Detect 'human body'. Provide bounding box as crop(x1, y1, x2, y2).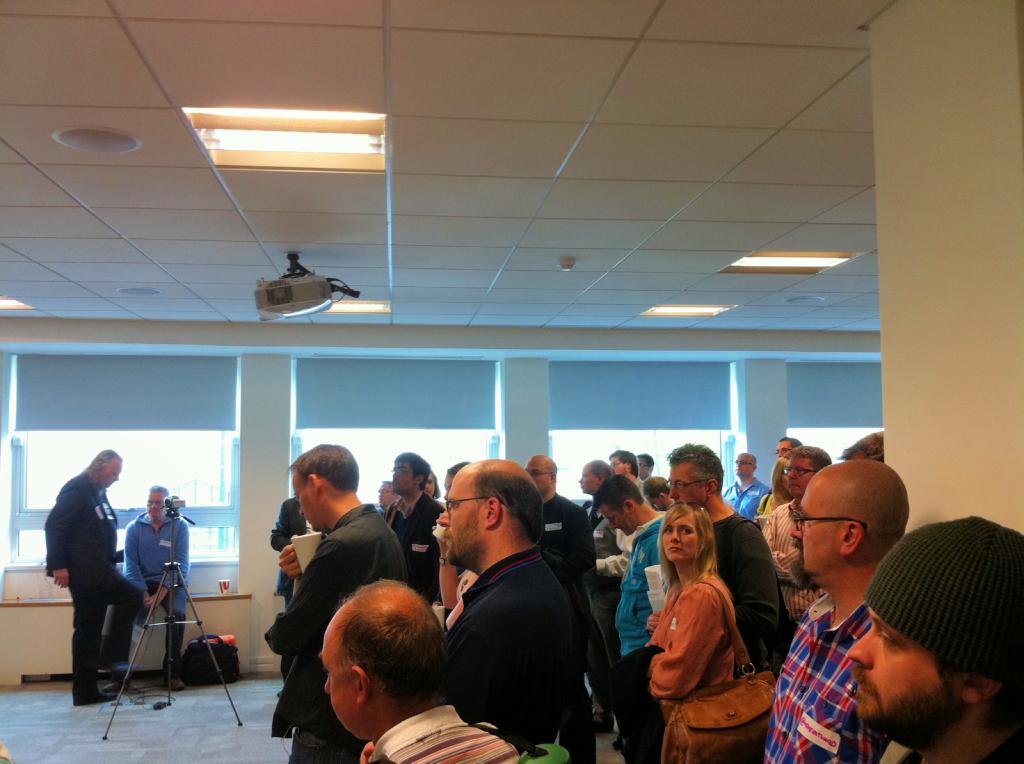
crop(108, 515, 188, 683).
